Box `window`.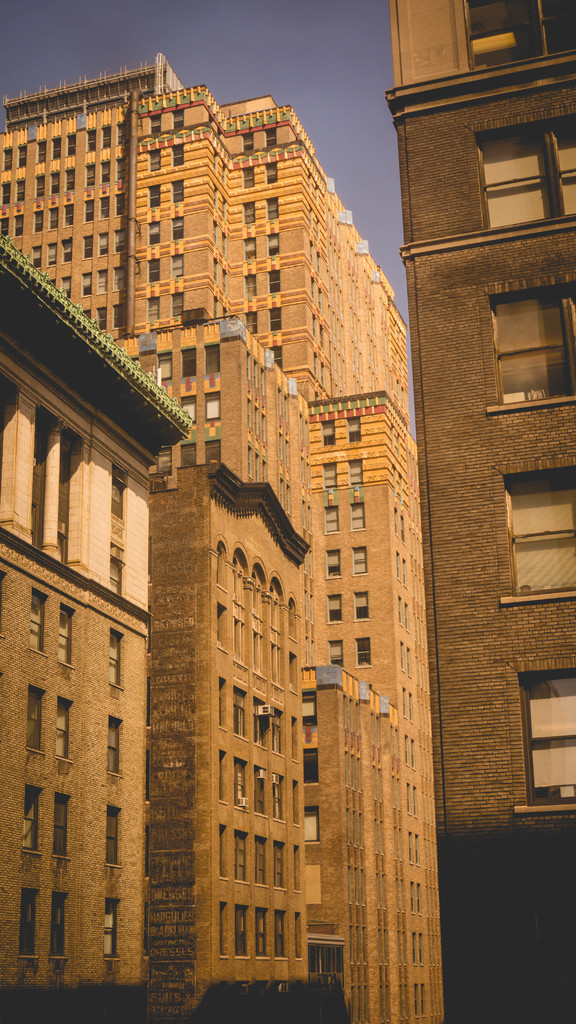
x1=66 y1=168 x2=76 y2=188.
